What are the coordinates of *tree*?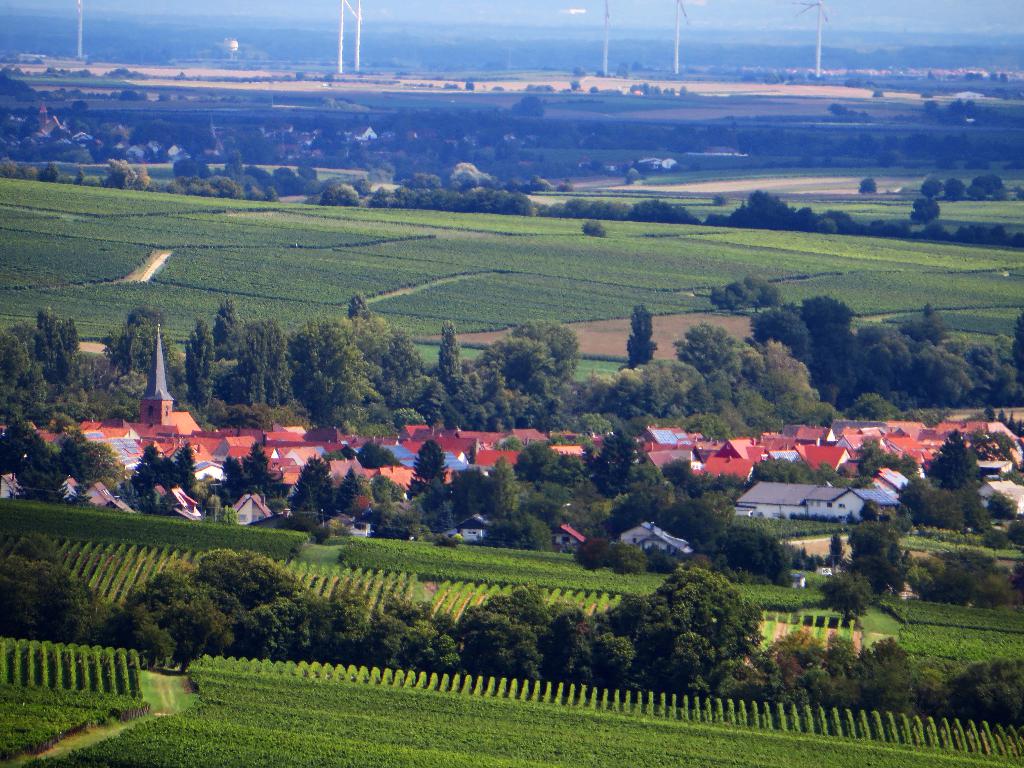
(left=883, top=304, right=952, bottom=346).
